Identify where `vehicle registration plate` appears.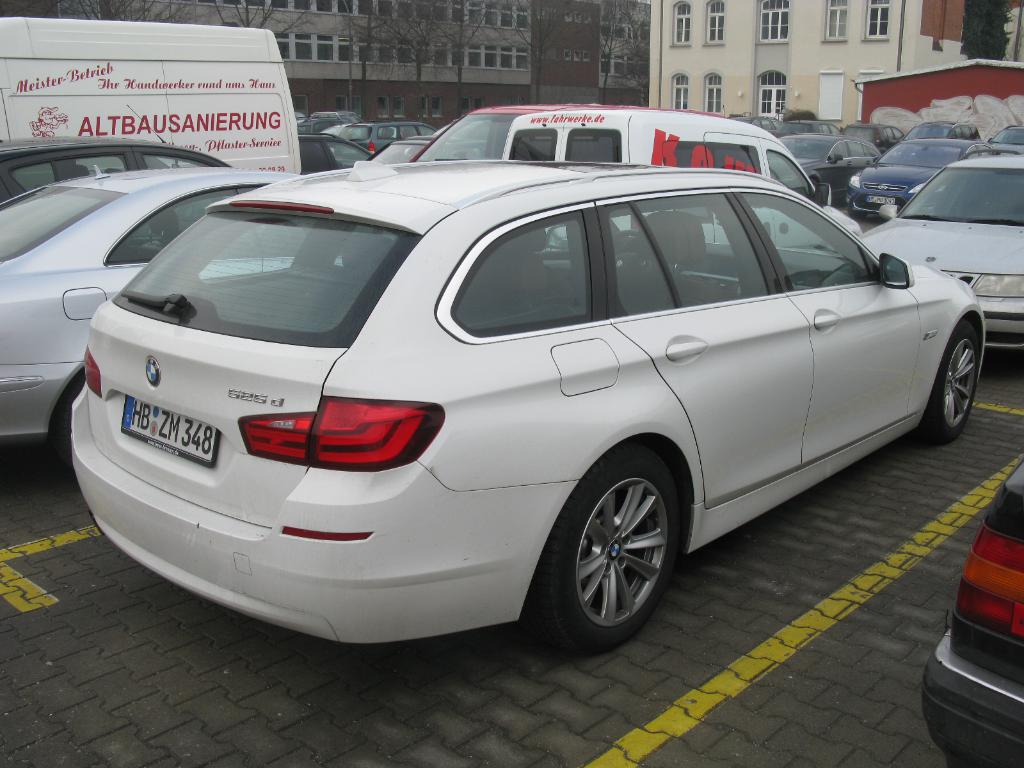
Appears at l=120, t=394, r=211, b=471.
